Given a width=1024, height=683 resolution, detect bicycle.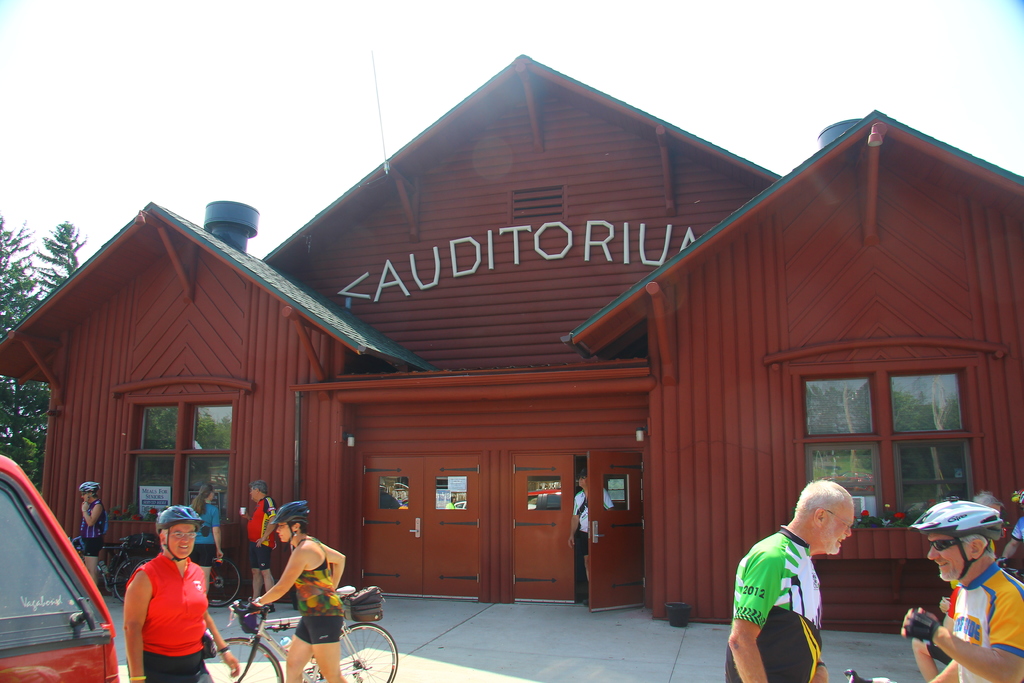
[x1=842, y1=670, x2=897, y2=682].
